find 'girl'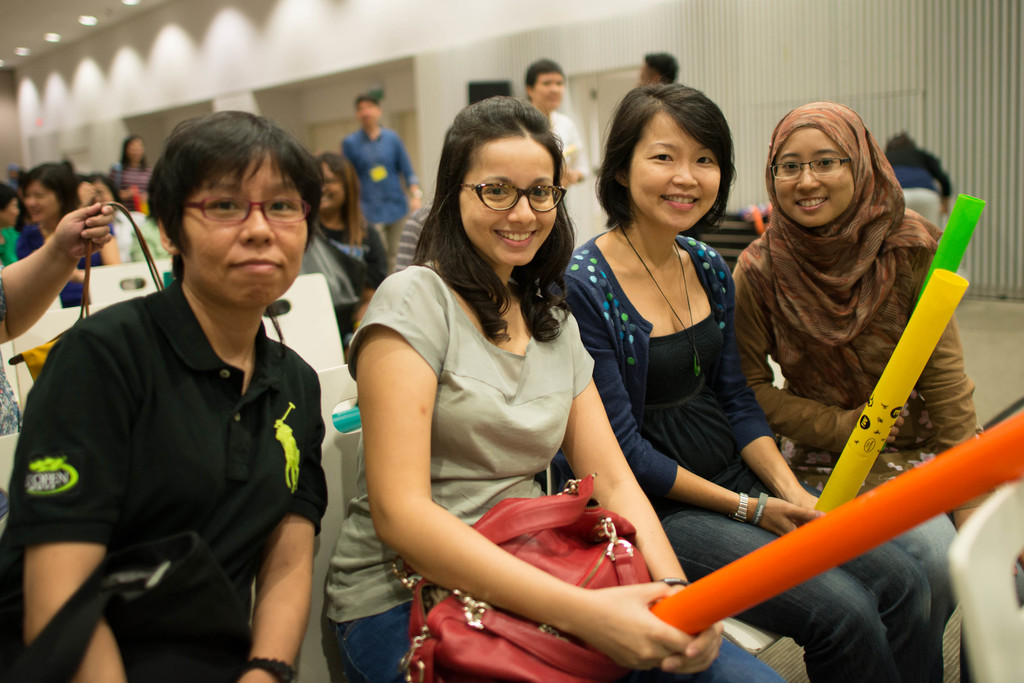
20,163,128,309
